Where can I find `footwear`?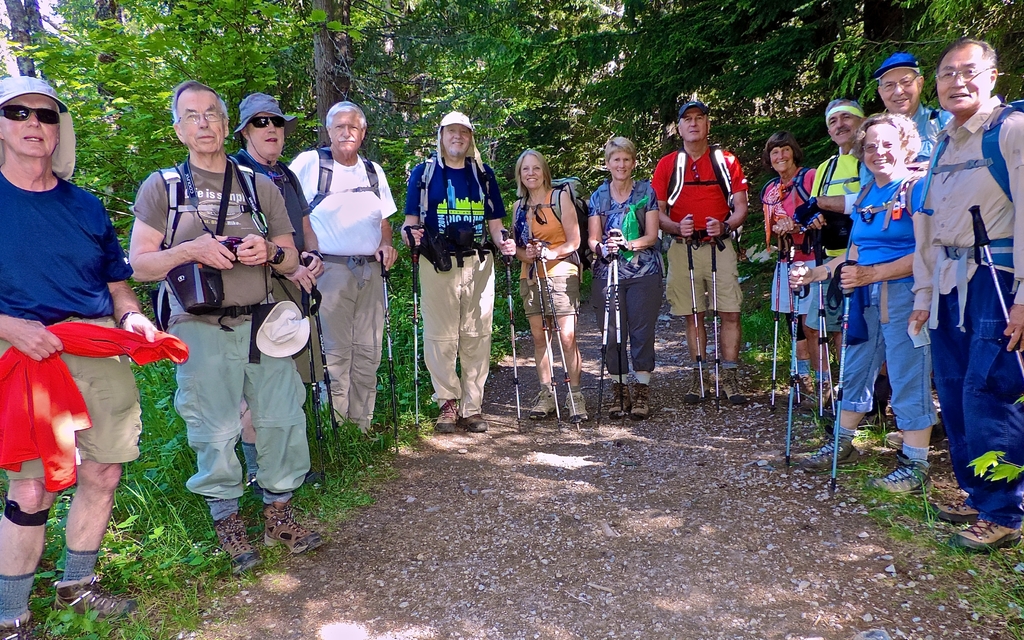
You can find it at {"left": 681, "top": 367, "right": 709, "bottom": 403}.
